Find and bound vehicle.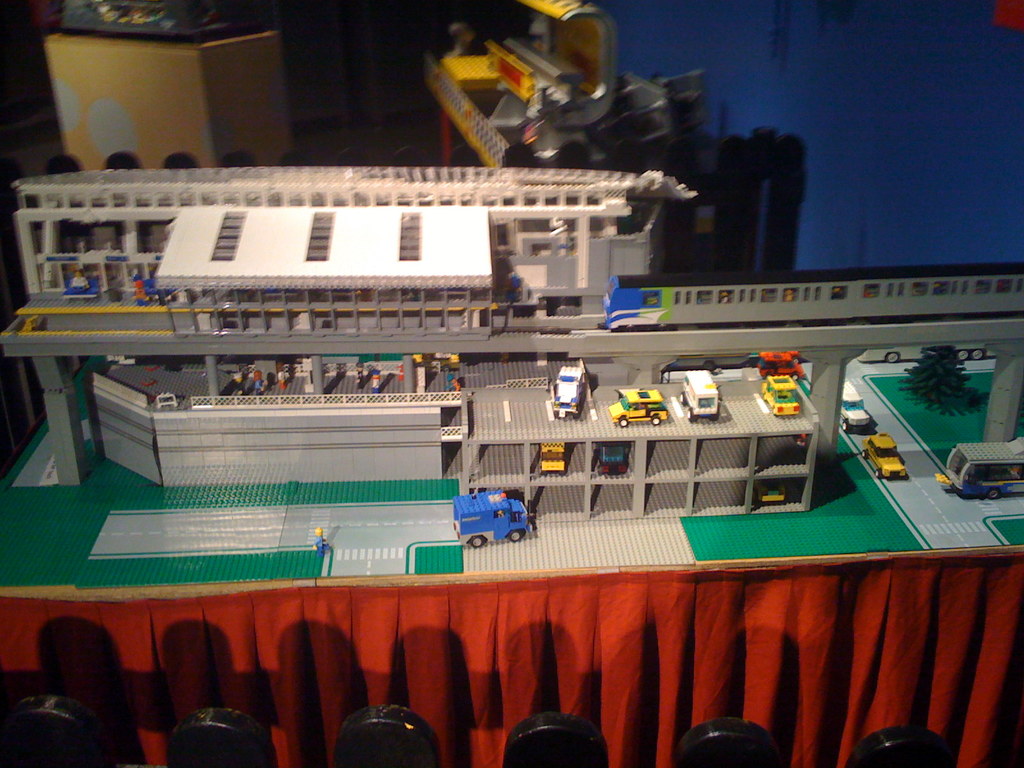
Bound: BBox(599, 442, 630, 472).
